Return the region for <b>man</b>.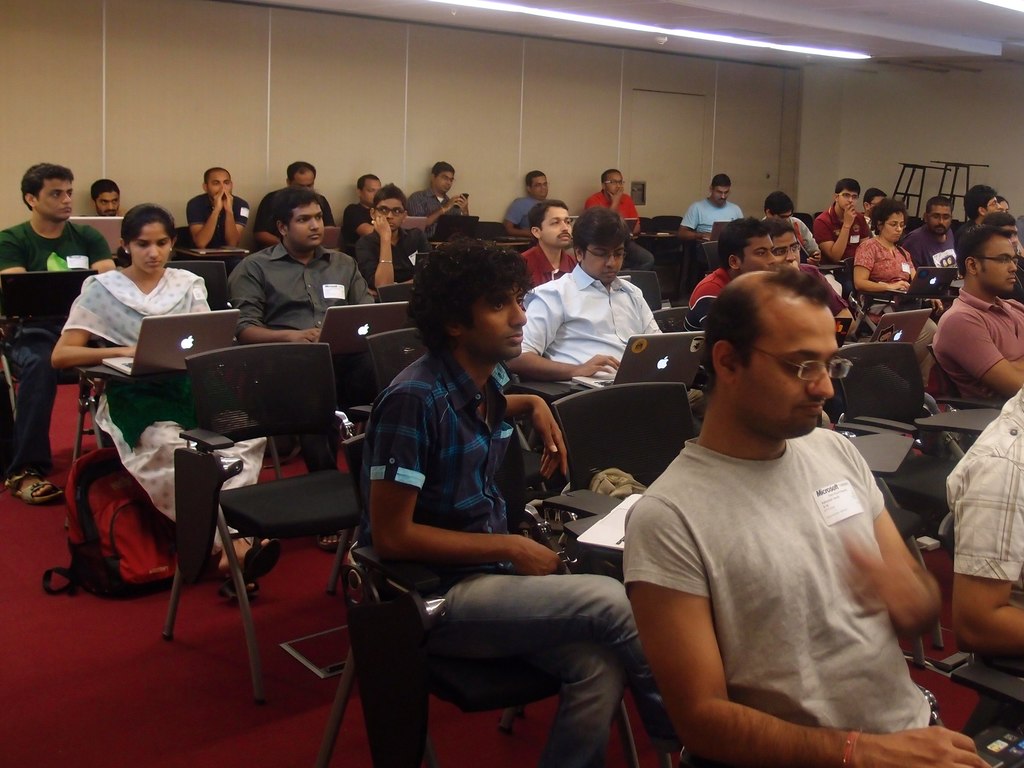
detection(352, 185, 434, 296).
